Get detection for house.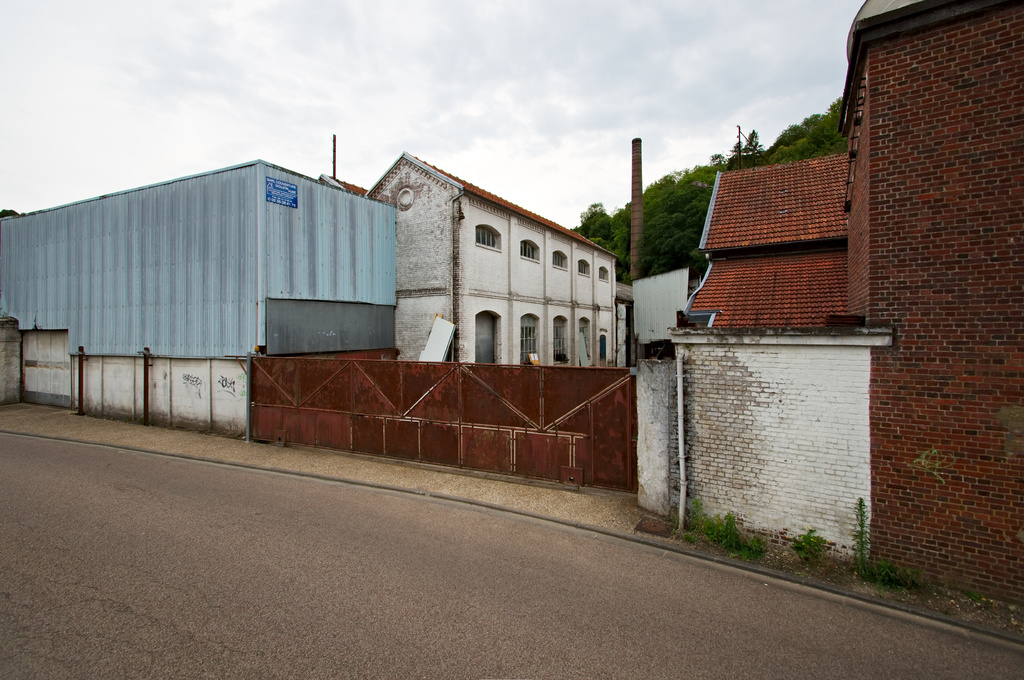
Detection: [364,142,634,374].
